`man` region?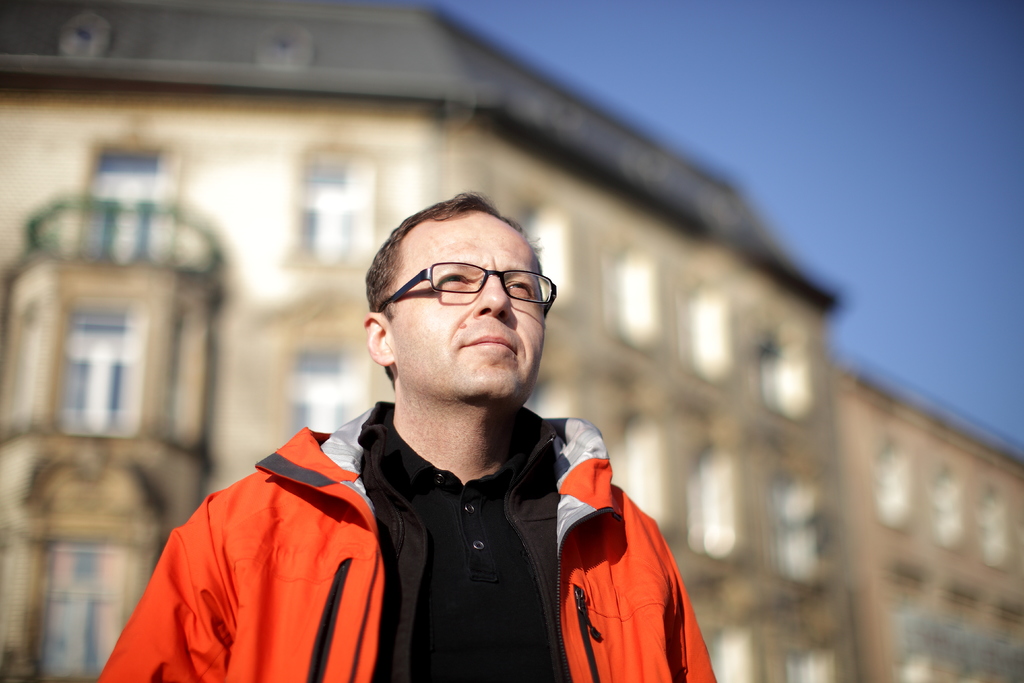
112:198:719:660
